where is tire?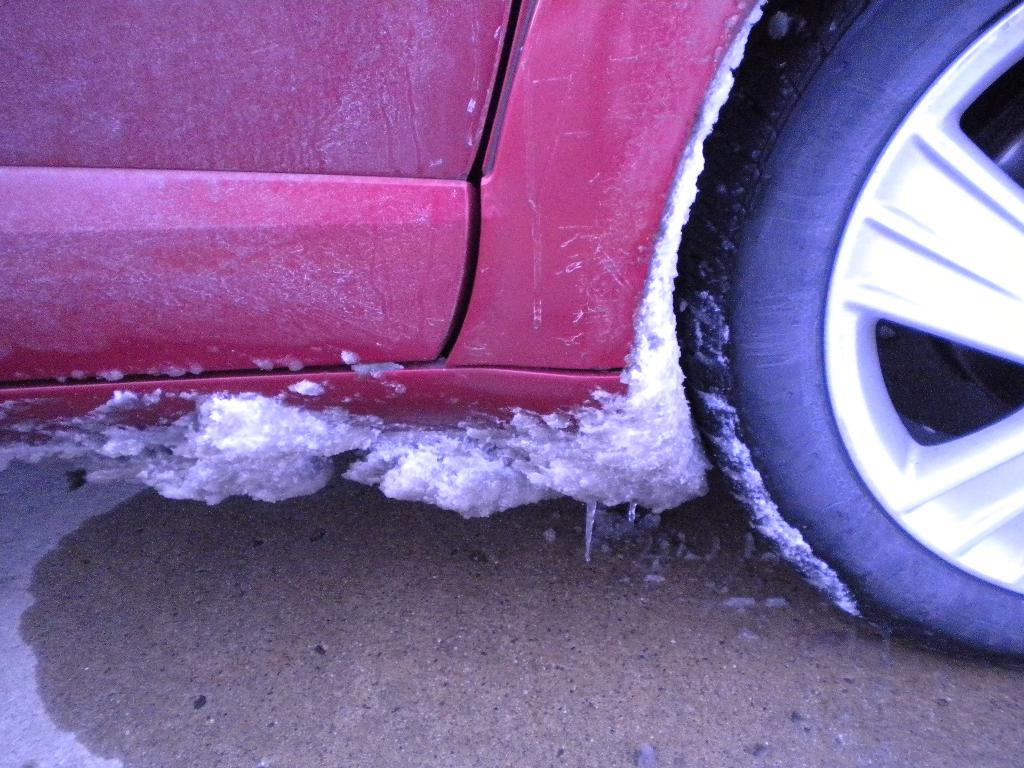
box=[695, 0, 1023, 662].
